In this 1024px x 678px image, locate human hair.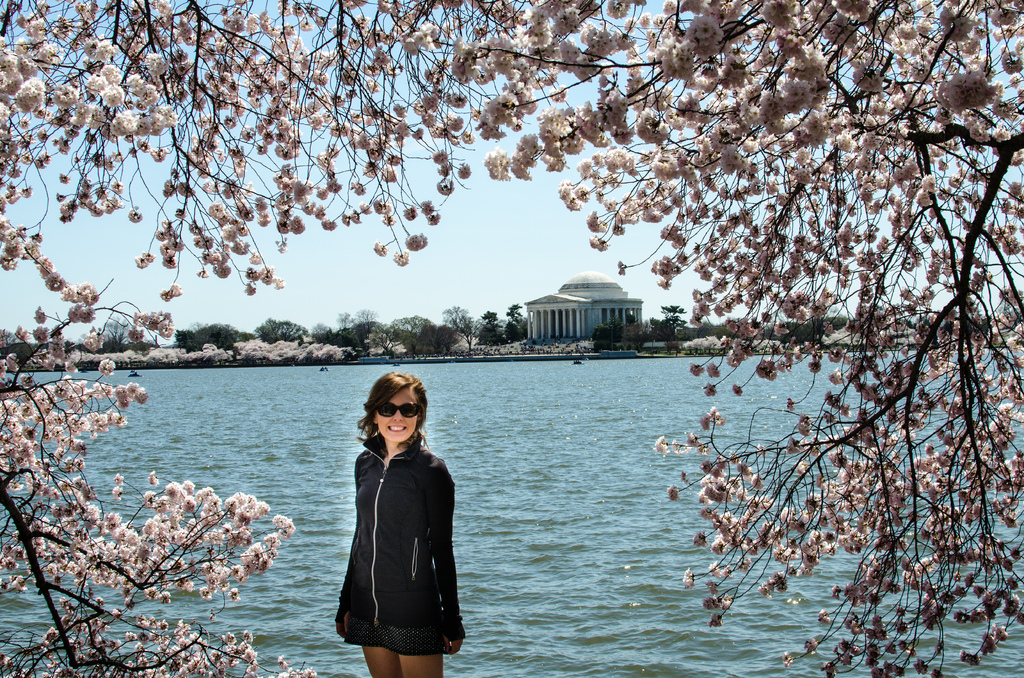
Bounding box: <box>353,380,428,458</box>.
